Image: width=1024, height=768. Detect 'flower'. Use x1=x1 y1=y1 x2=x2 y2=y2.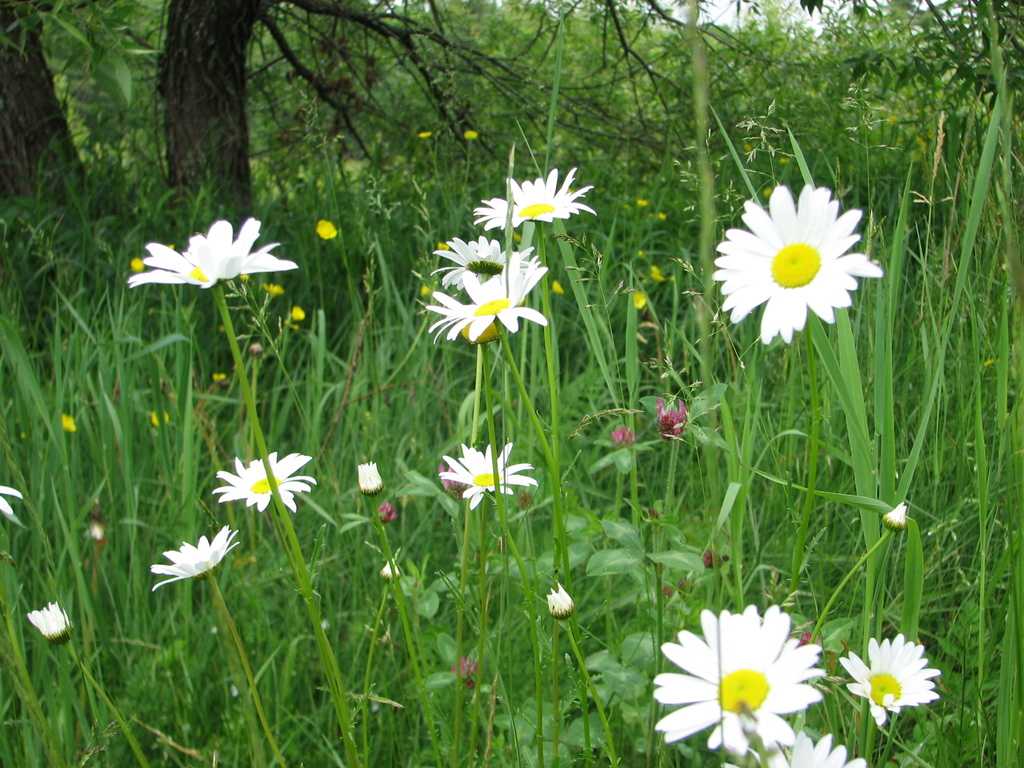
x1=356 y1=458 x2=382 y2=498.
